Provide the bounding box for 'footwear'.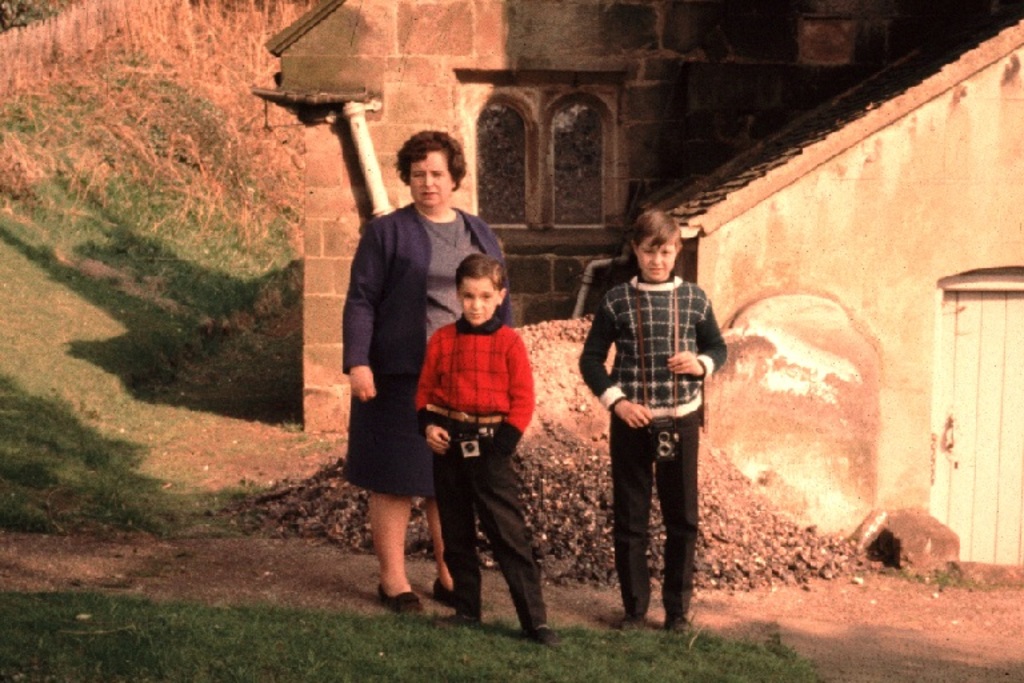
left=667, top=619, right=691, bottom=634.
